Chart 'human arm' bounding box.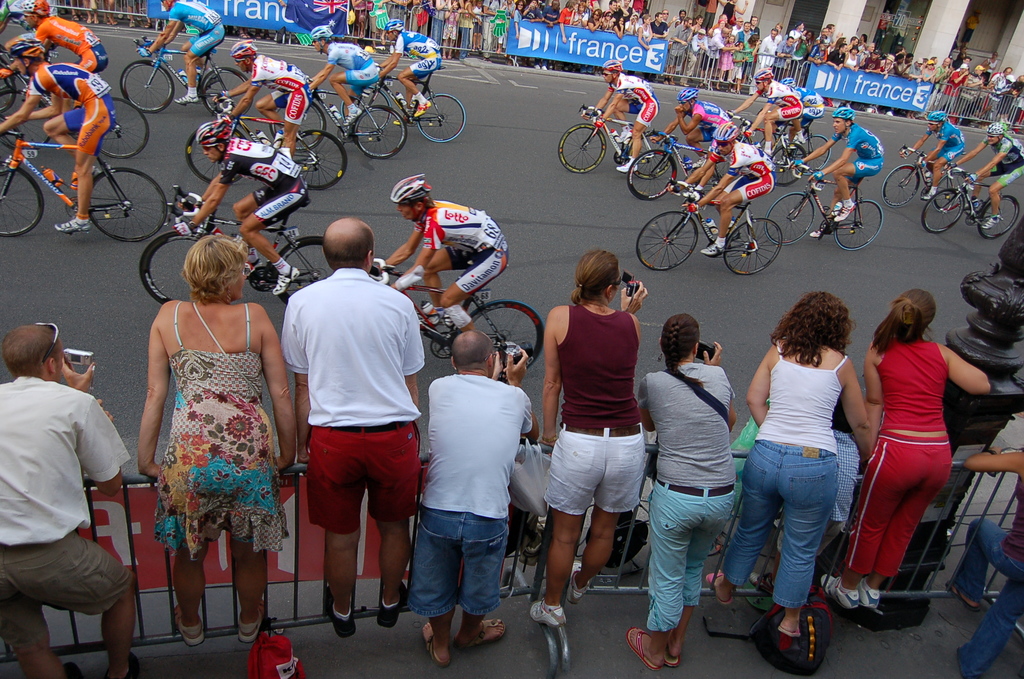
Charted: [808, 133, 856, 180].
